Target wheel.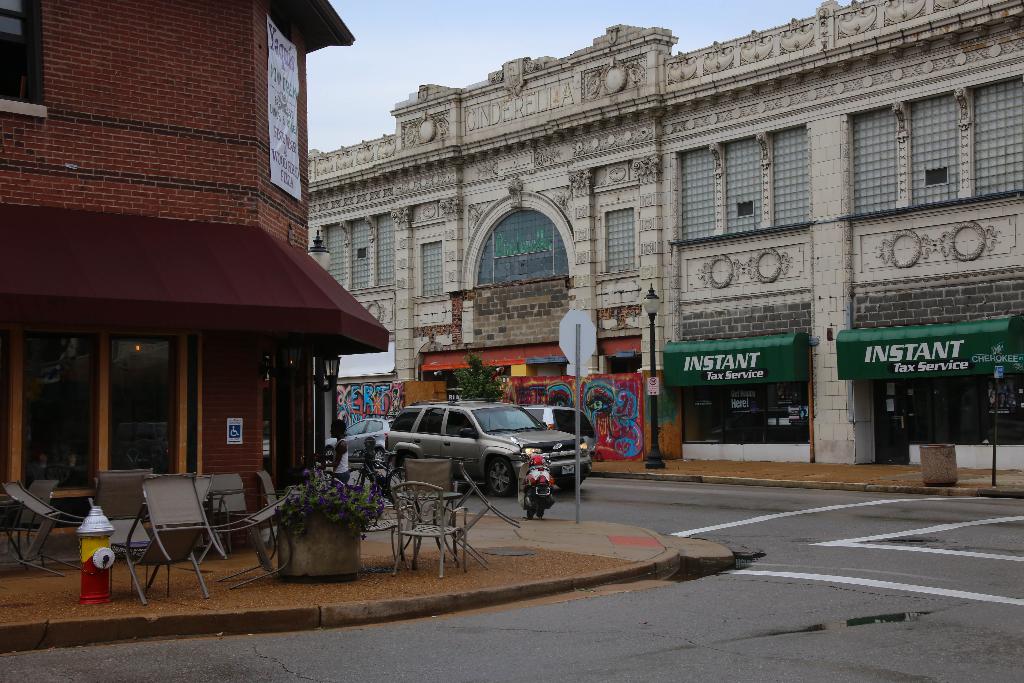
Target region: bbox=(484, 456, 518, 499).
